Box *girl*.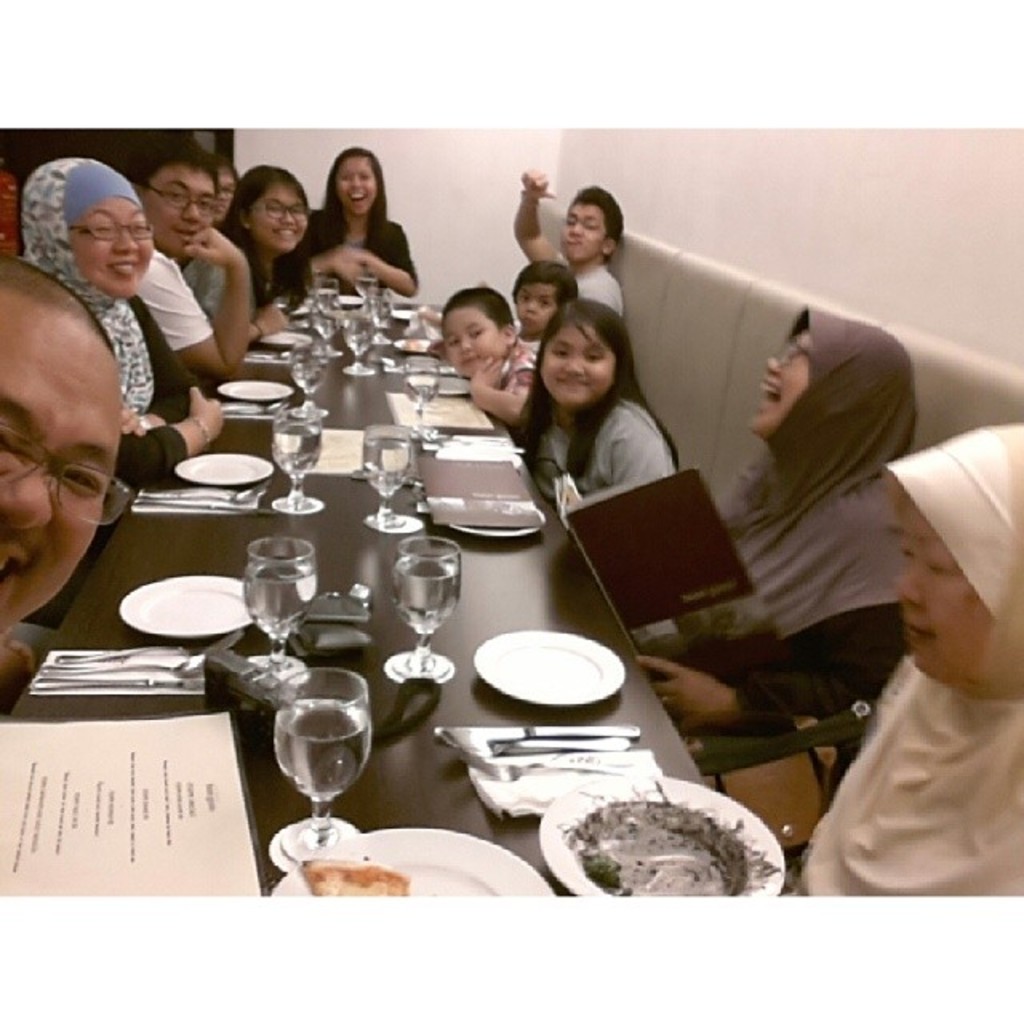
<region>517, 299, 680, 499</region>.
